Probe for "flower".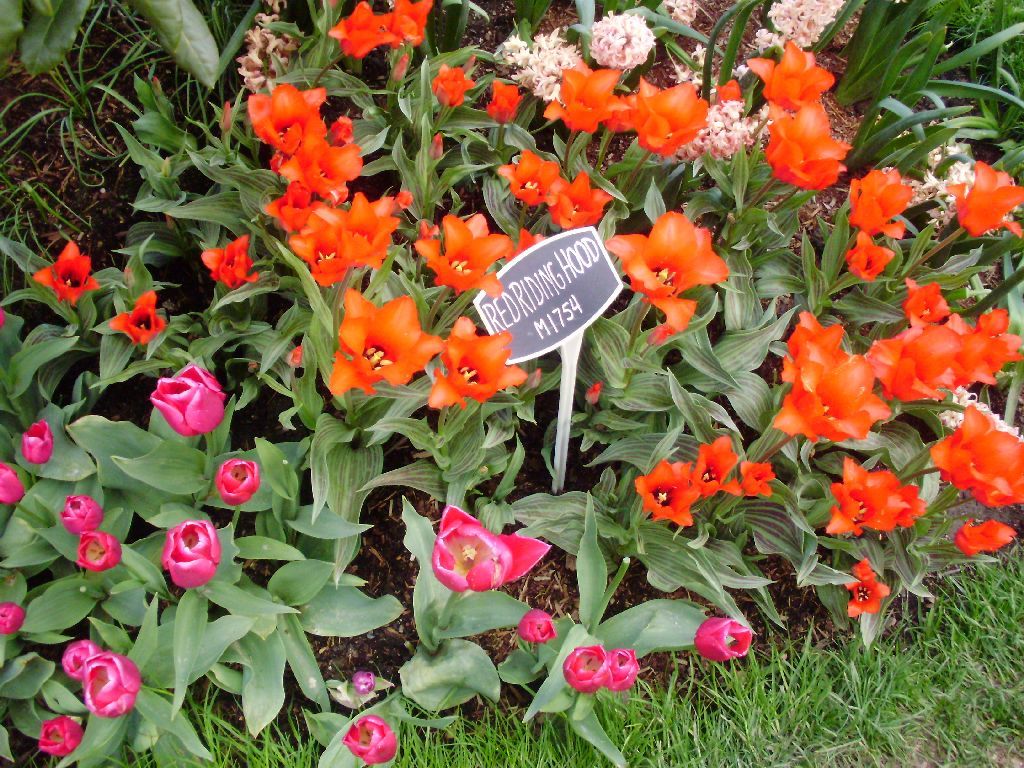
Probe result: [31,243,100,301].
